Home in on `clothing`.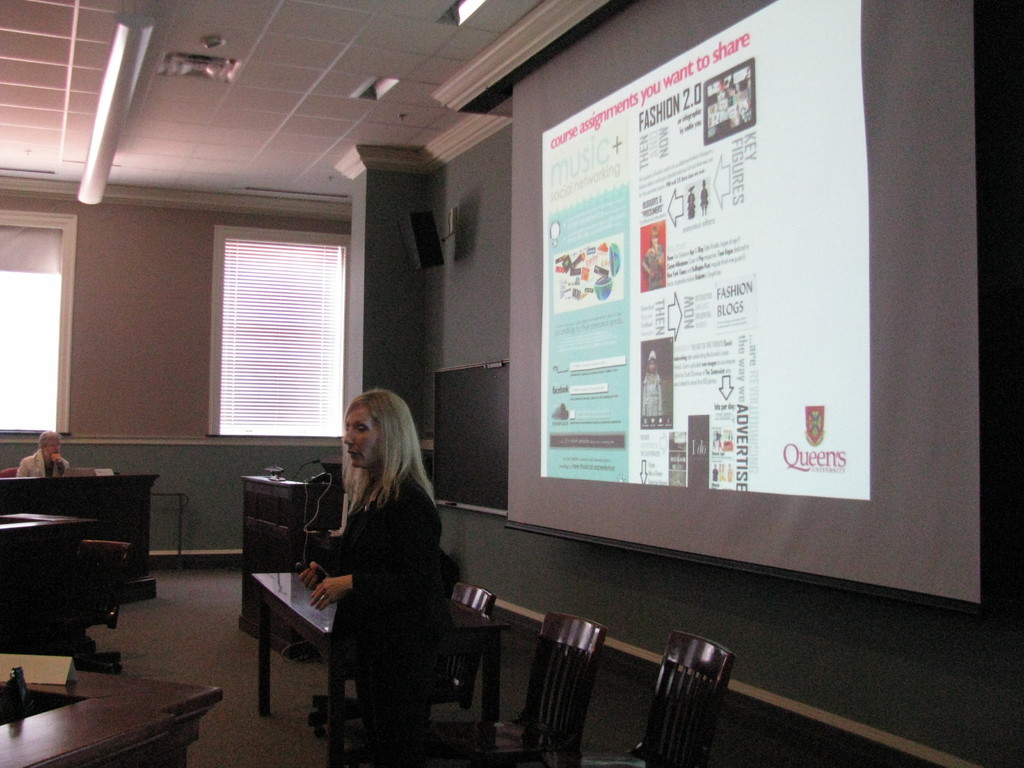
Homed in at rect(643, 246, 663, 291).
